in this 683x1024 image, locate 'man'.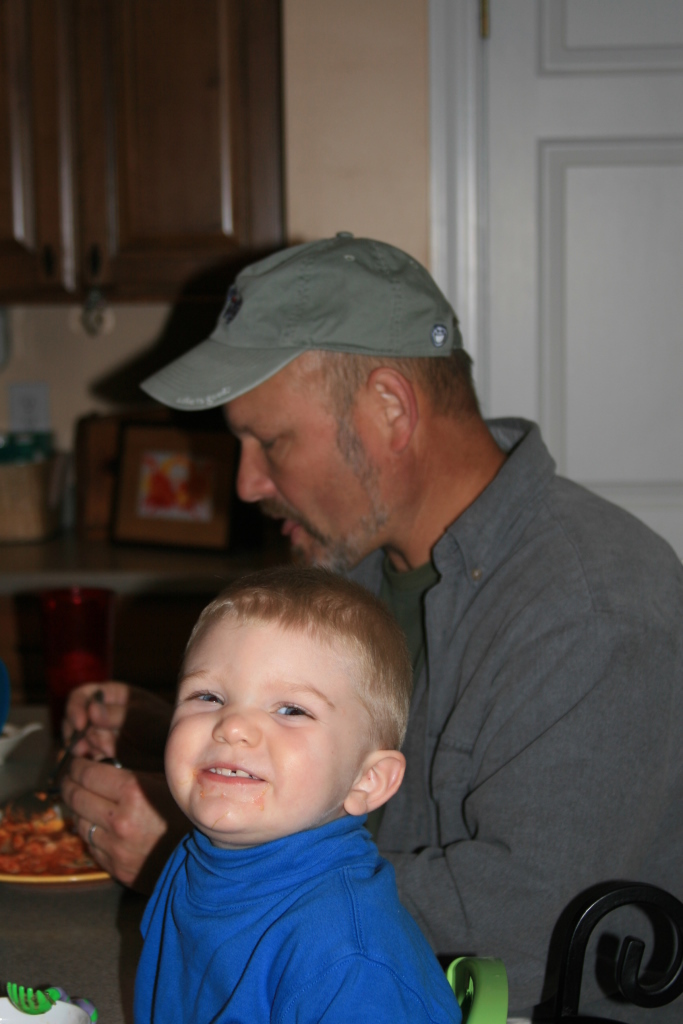
Bounding box: x1=32 y1=277 x2=661 y2=998.
